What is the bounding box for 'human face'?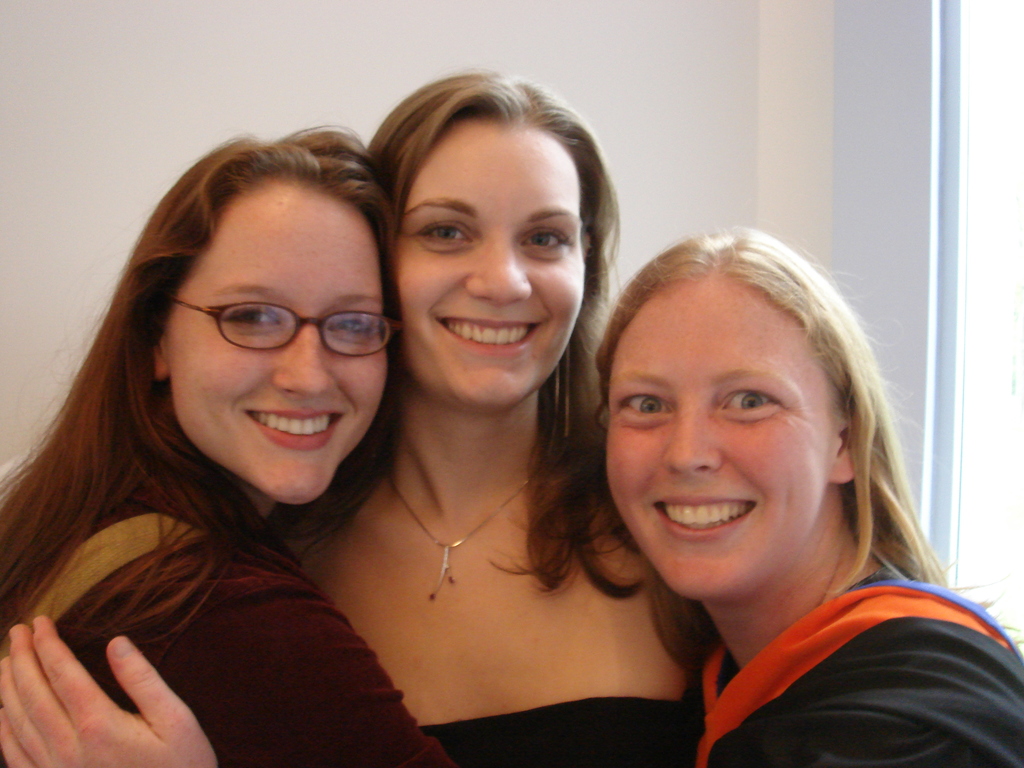
locate(380, 120, 584, 404).
